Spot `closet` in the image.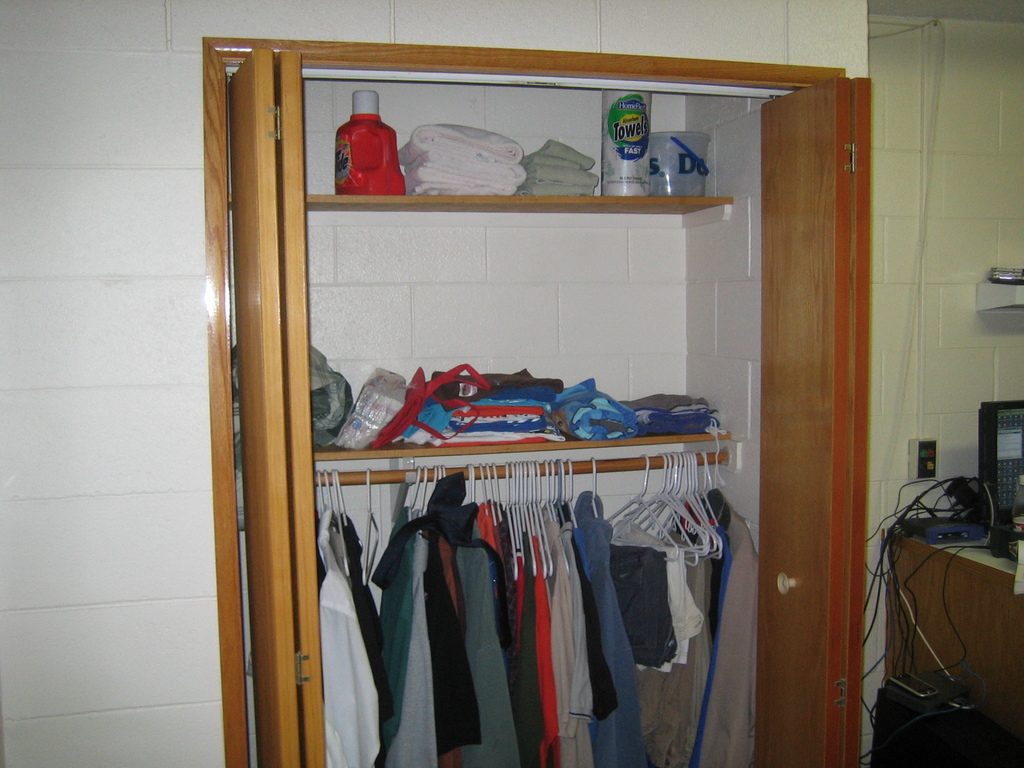
`closet` found at rect(204, 35, 872, 767).
